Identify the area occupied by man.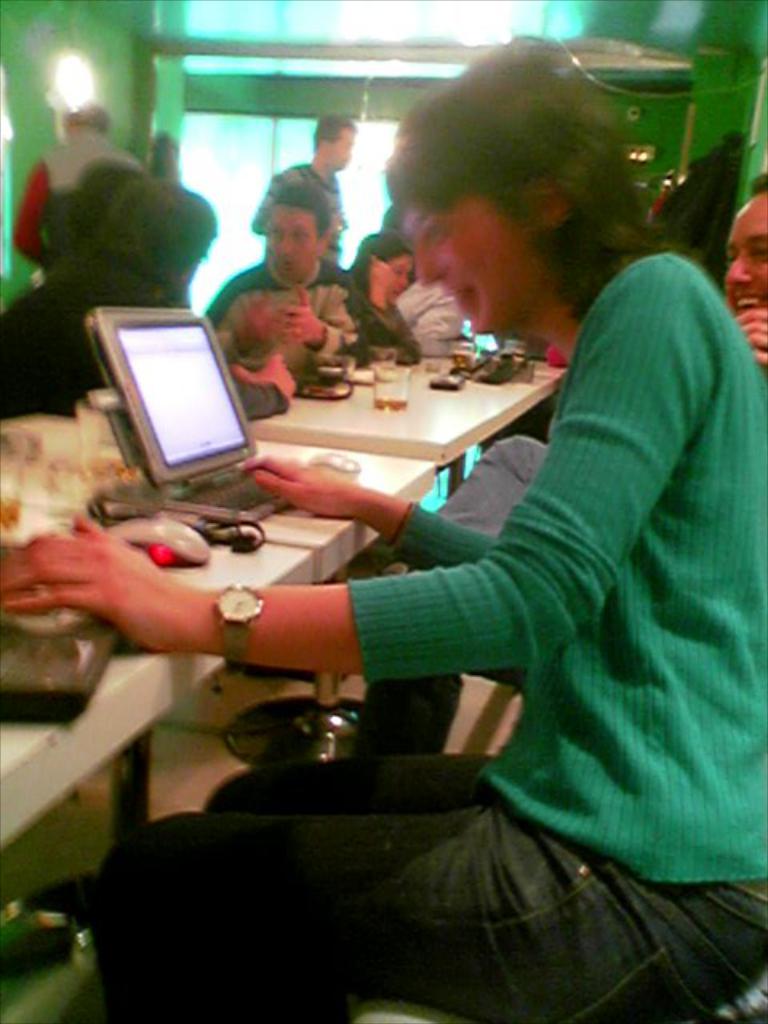
Area: crop(208, 166, 366, 382).
